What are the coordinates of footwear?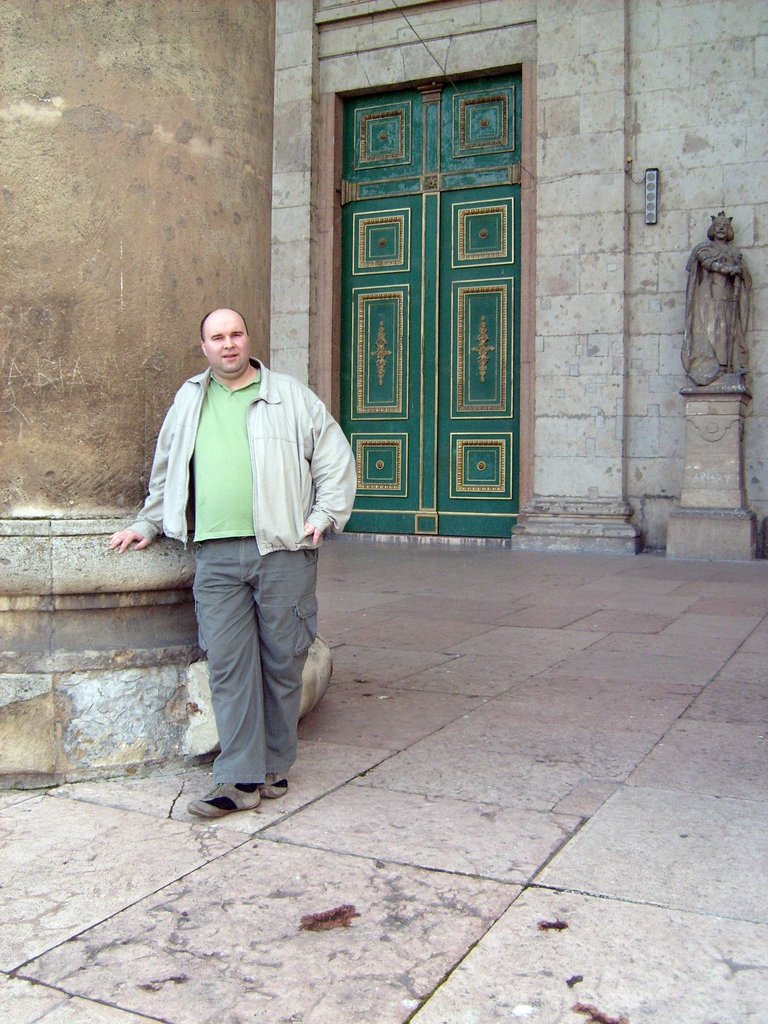
box=[255, 765, 289, 798].
